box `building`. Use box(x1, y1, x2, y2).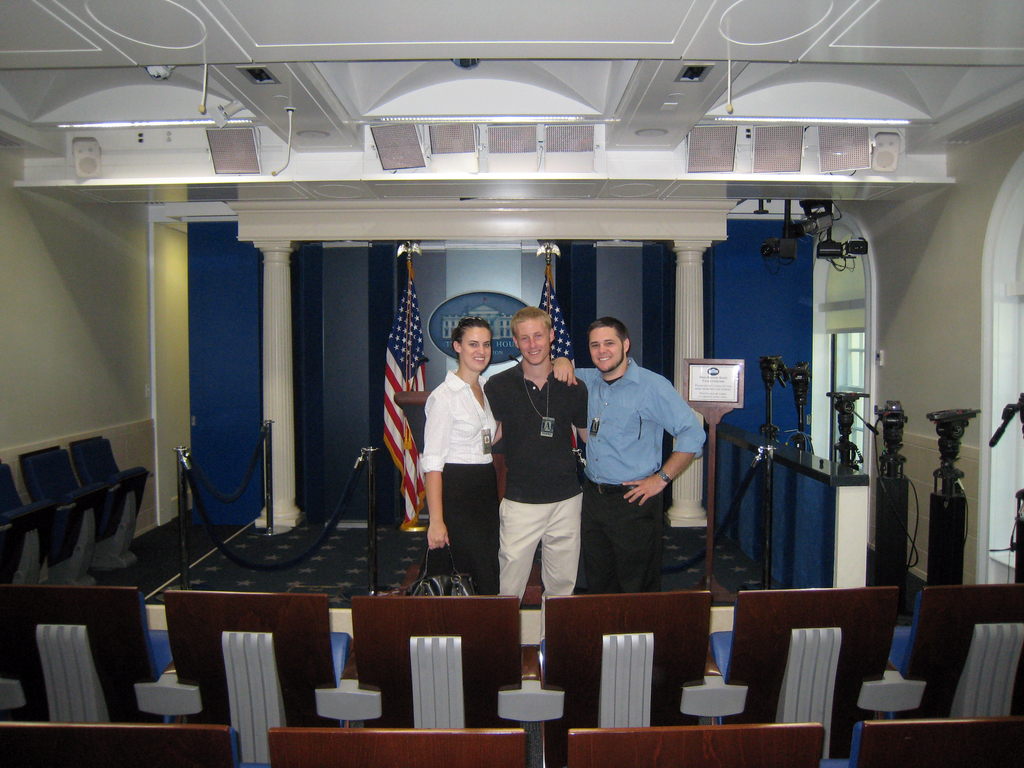
box(0, 0, 1023, 767).
